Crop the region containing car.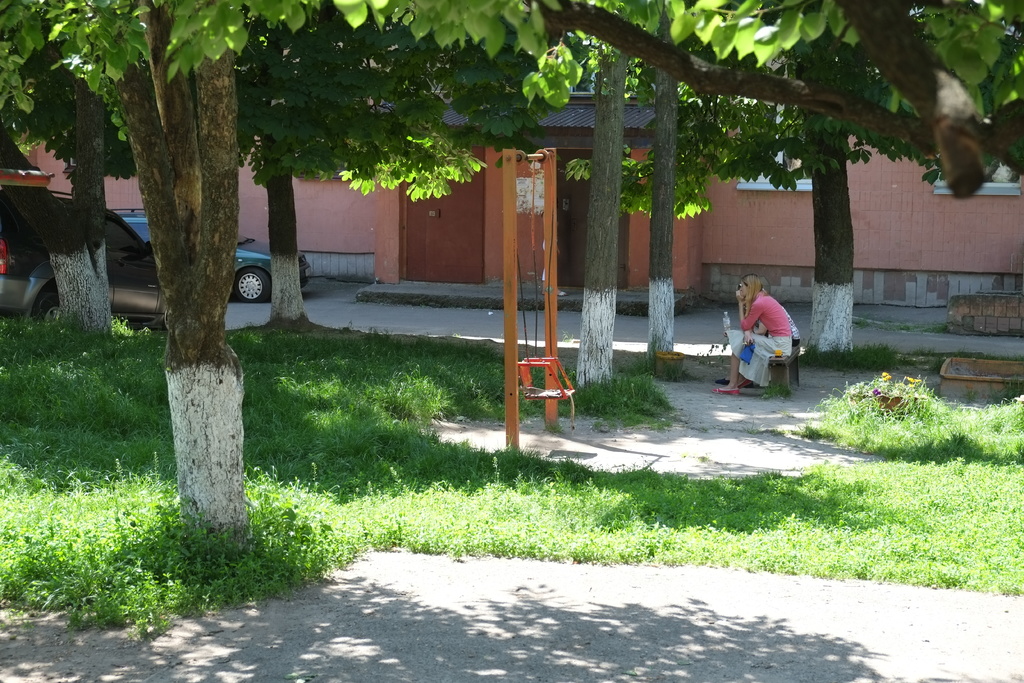
Crop region: {"x1": 0, "y1": 186, "x2": 168, "y2": 331}.
